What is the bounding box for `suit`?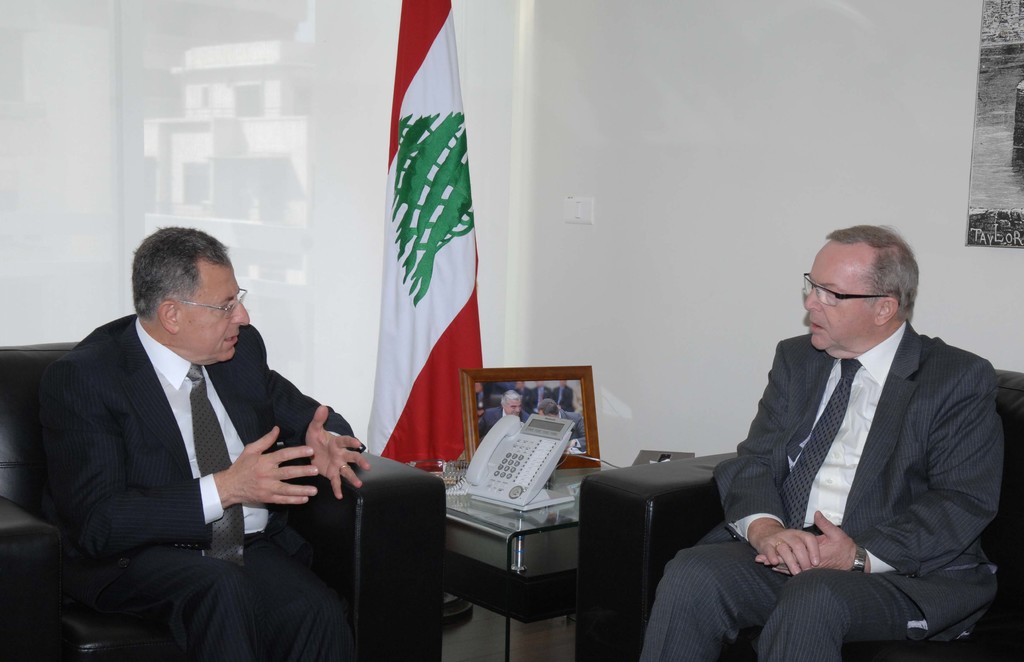
26, 311, 362, 661.
